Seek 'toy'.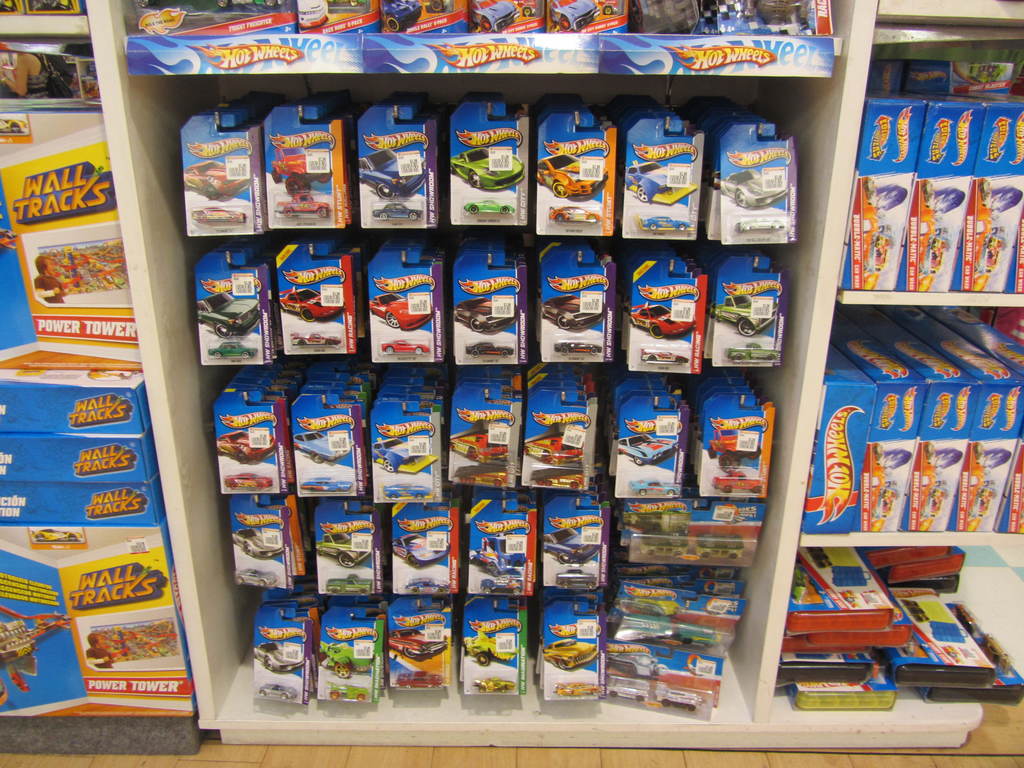
x1=365, y1=437, x2=433, y2=474.
